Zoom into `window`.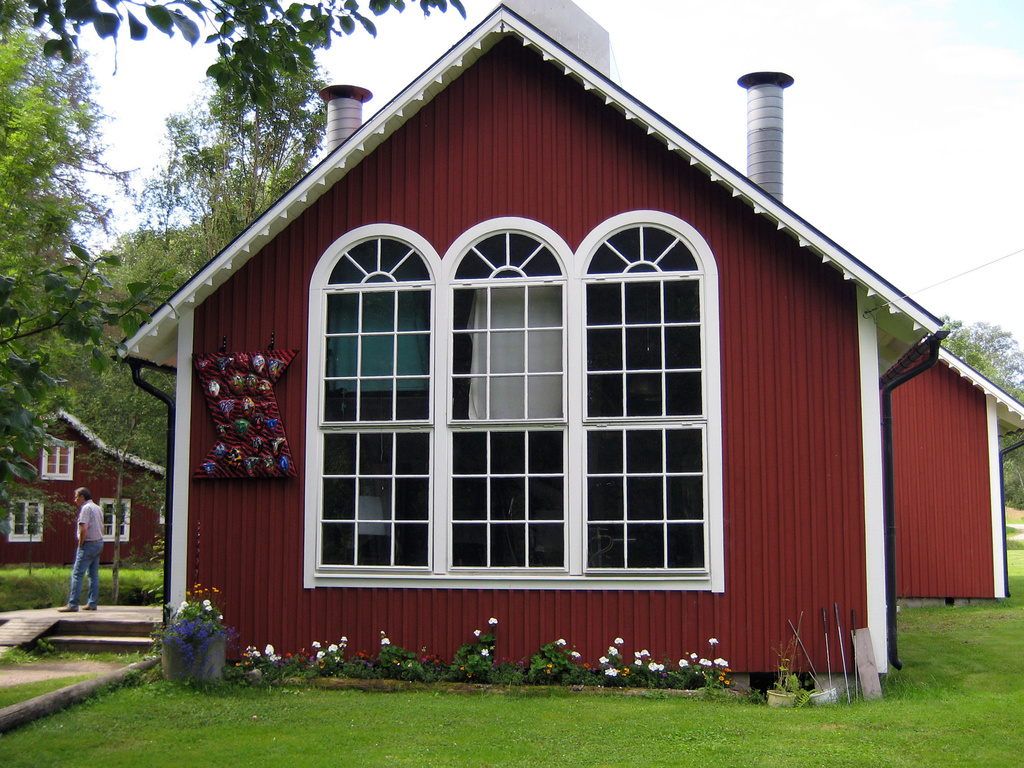
Zoom target: <region>10, 497, 44, 543</region>.
